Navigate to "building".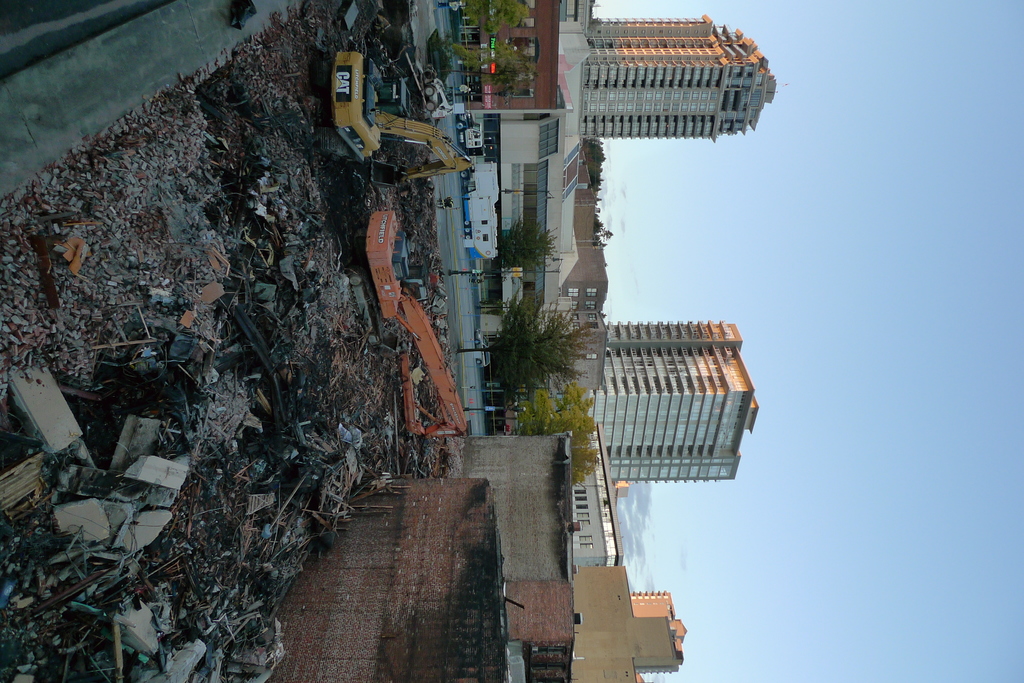
Navigation target: 577:13:781:146.
